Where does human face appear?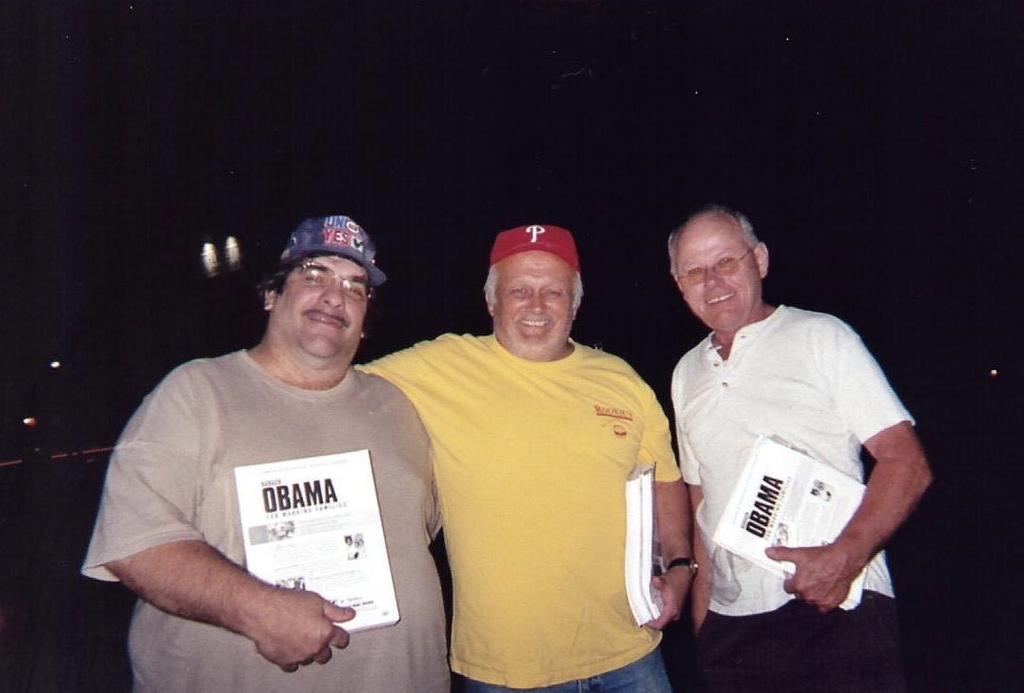
Appears at {"left": 492, "top": 249, "right": 578, "bottom": 370}.
